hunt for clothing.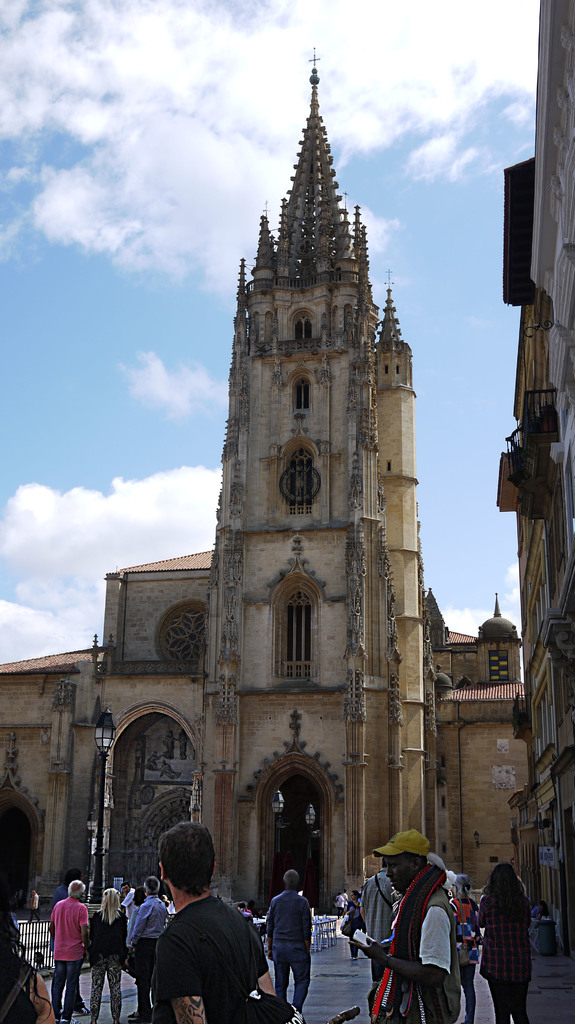
Hunted down at bbox=[28, 890, 39, 925].
